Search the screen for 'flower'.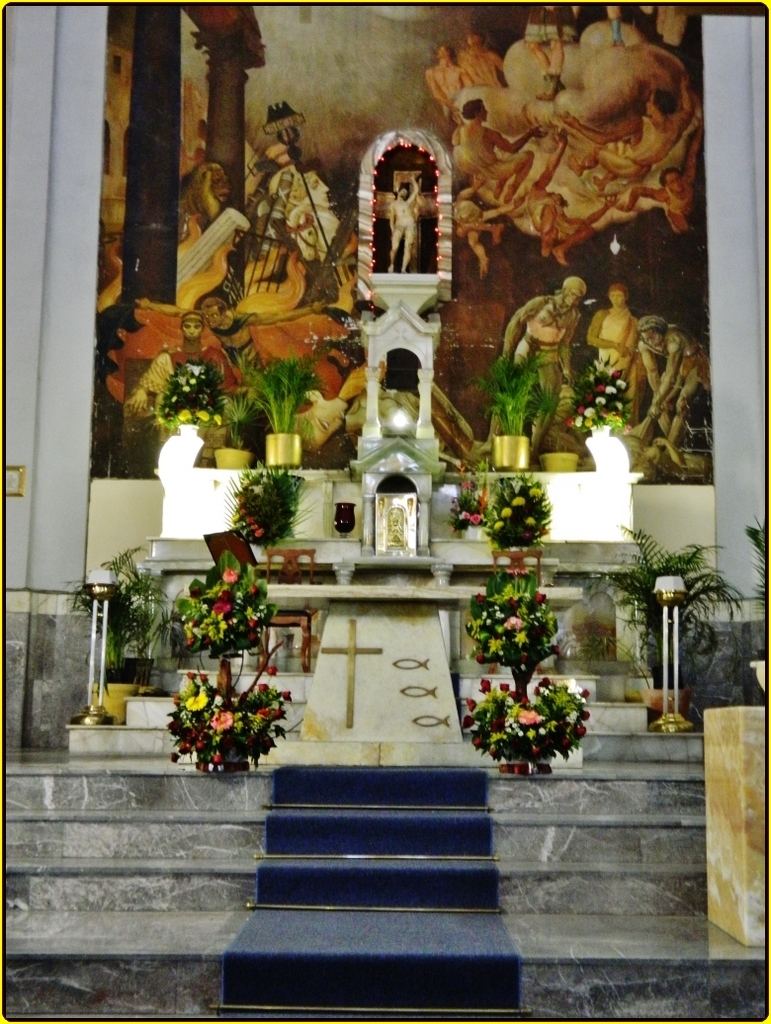
Found at crop(175, 393, 180, 405).
